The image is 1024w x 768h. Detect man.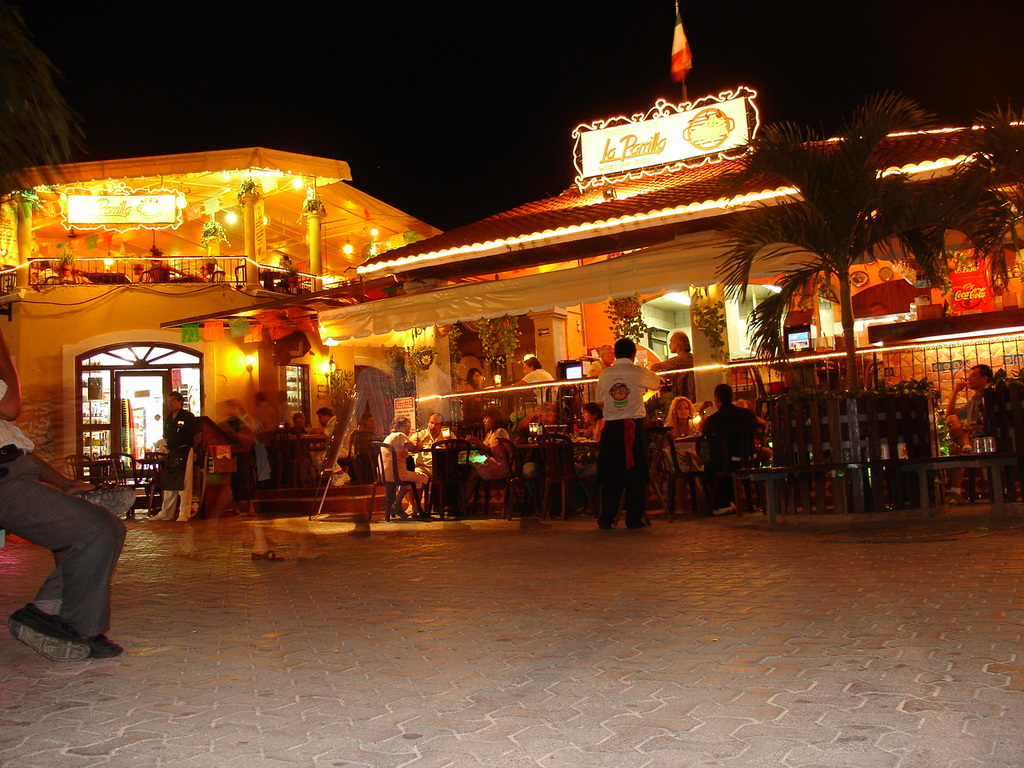
Detection: bbox(592, 314, 672, 533).
